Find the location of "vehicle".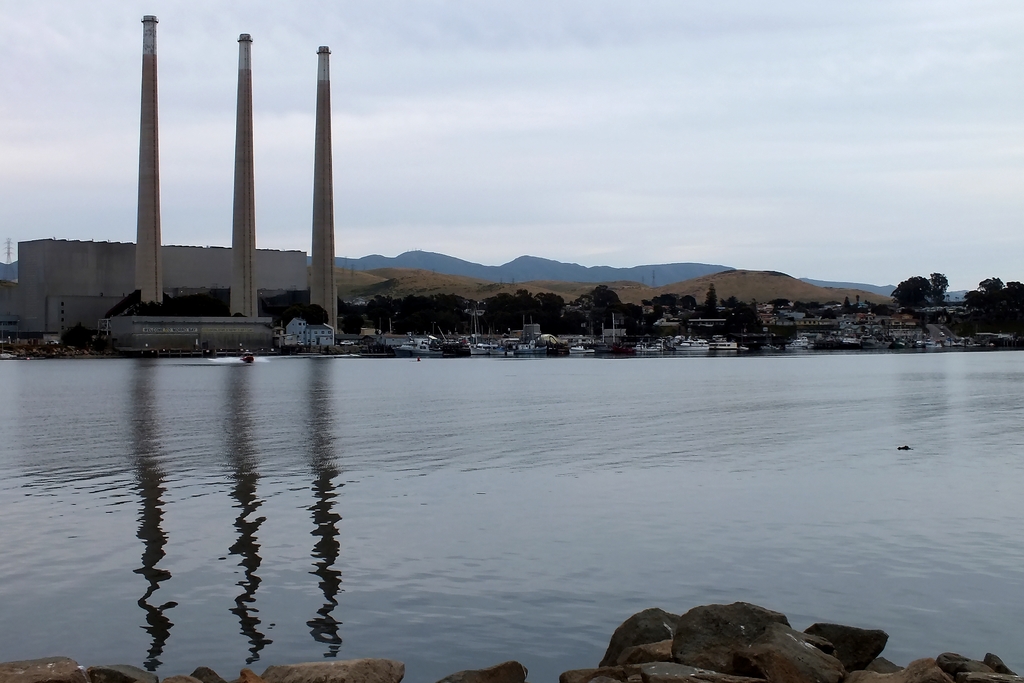
Location: 705:331:739:350.
